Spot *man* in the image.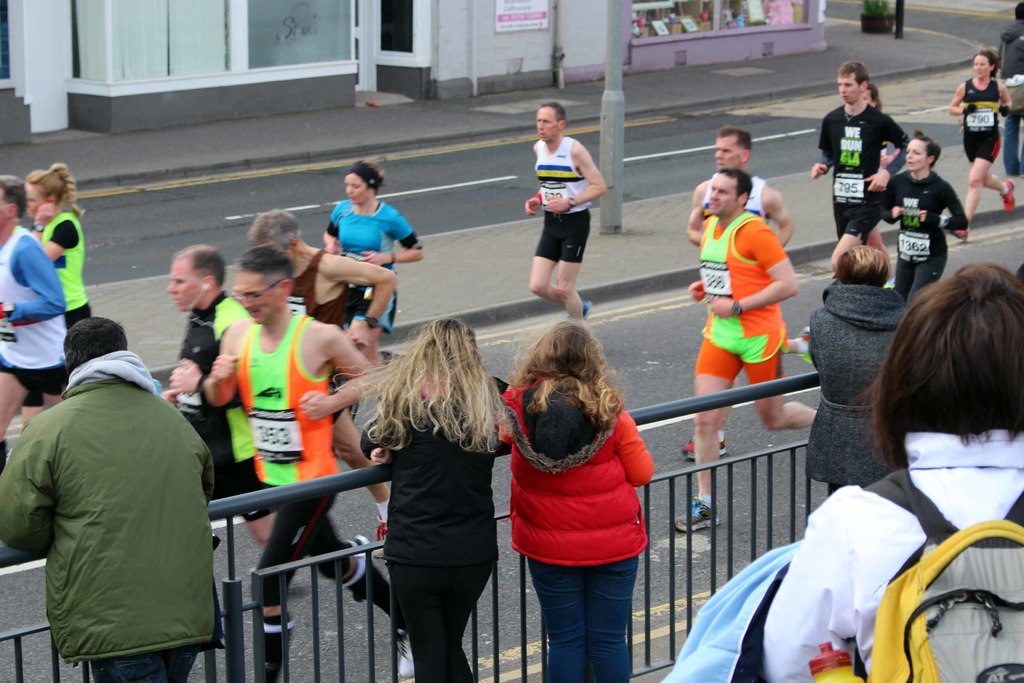
*man* found at bbox=[0, 318, 216, 682].
